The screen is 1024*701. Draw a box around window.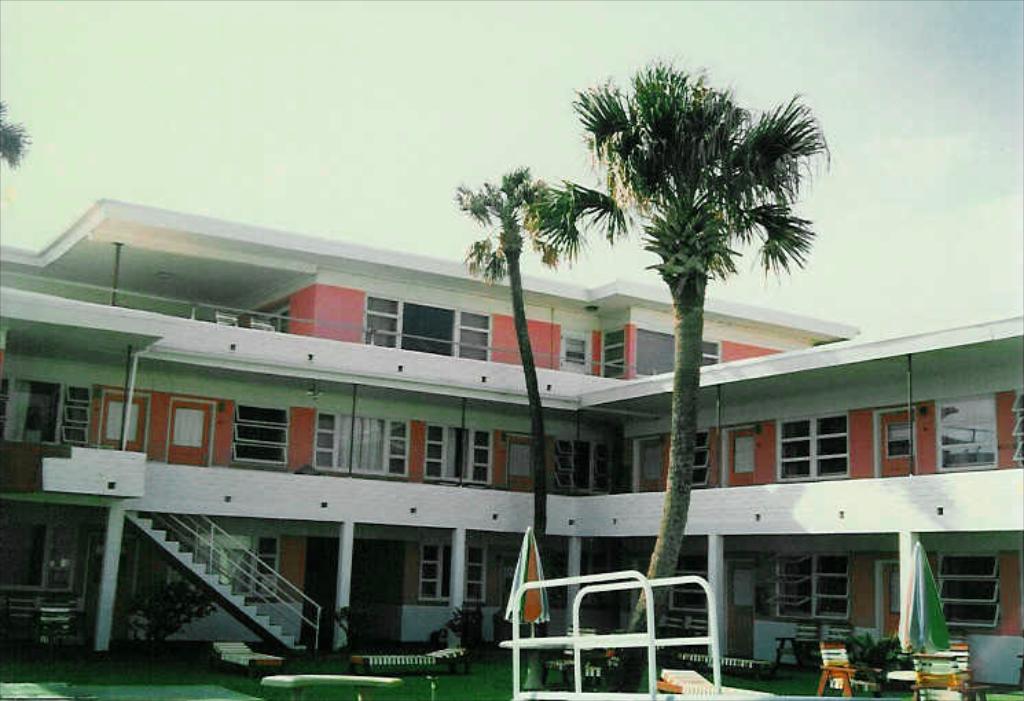
<box>564,337,587,367</box>.
